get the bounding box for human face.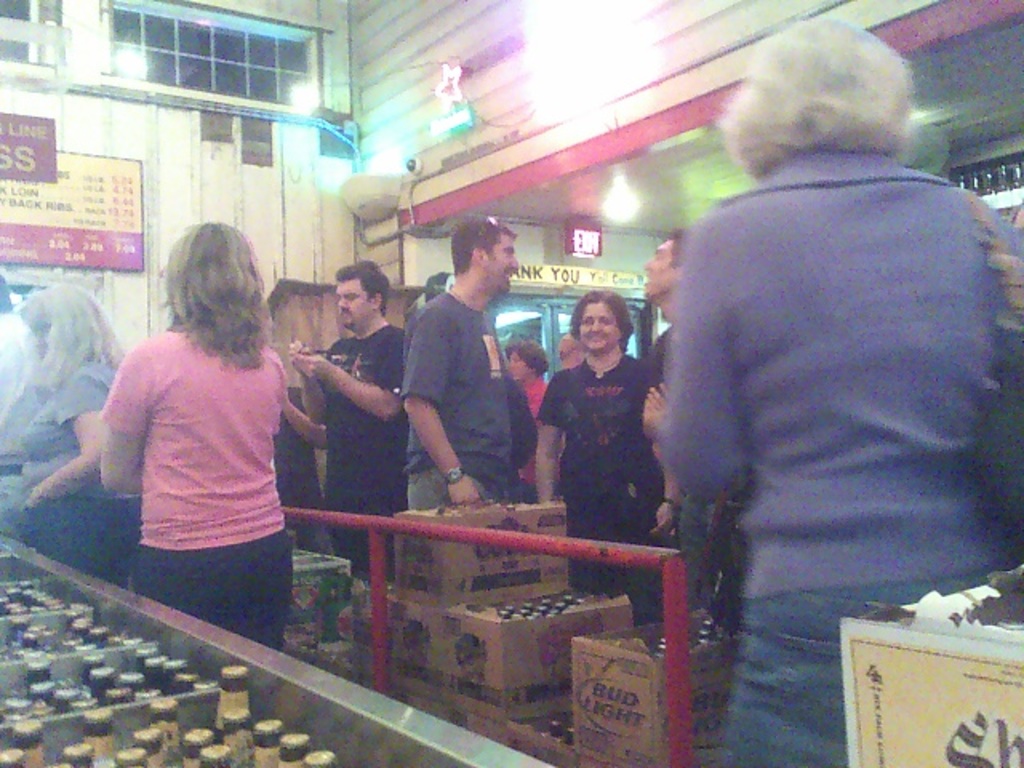
<bbox>482, 232, 517, 294</bbox>.
